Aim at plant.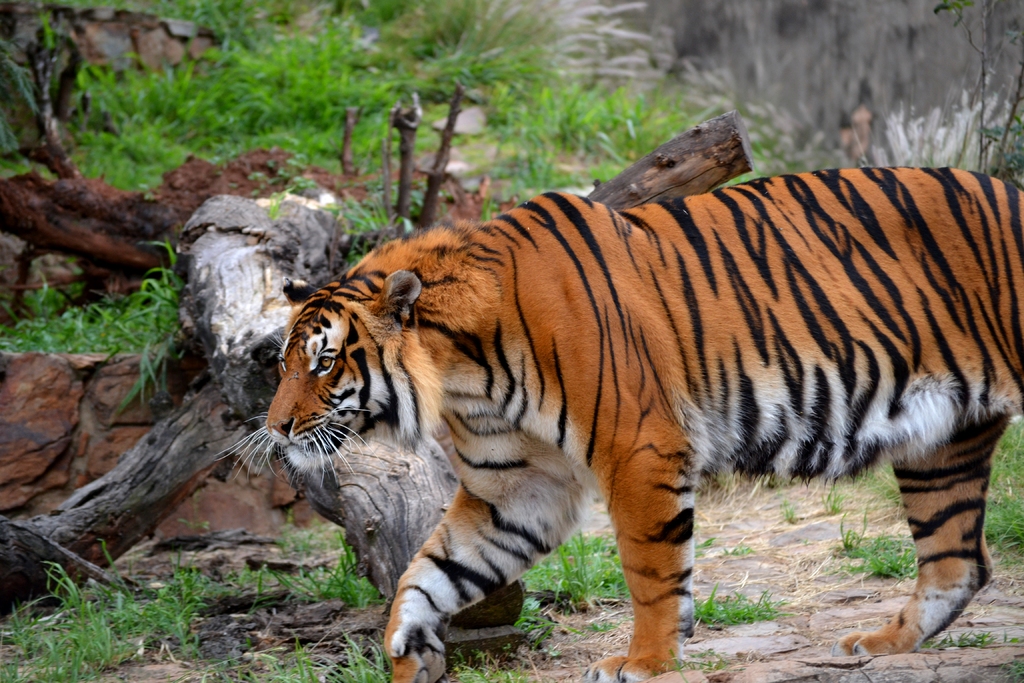
Aimed at [573,618,628,633].
